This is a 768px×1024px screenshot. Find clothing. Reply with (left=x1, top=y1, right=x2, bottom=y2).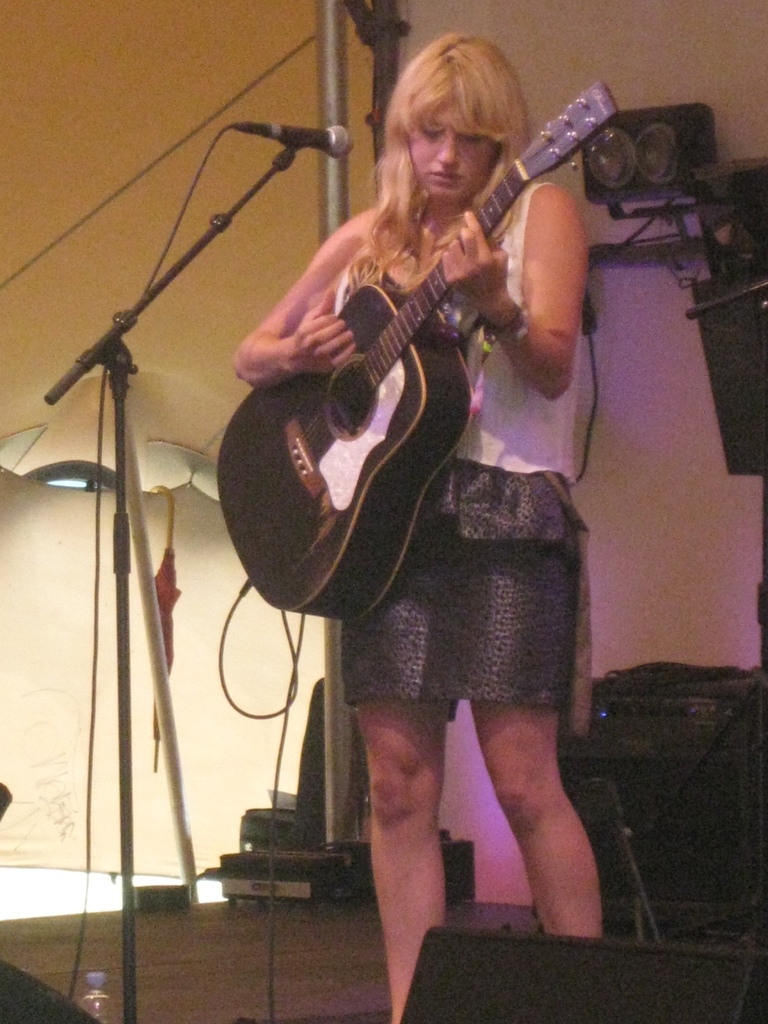
(left=327, top=162, right=601, bottom=735).
